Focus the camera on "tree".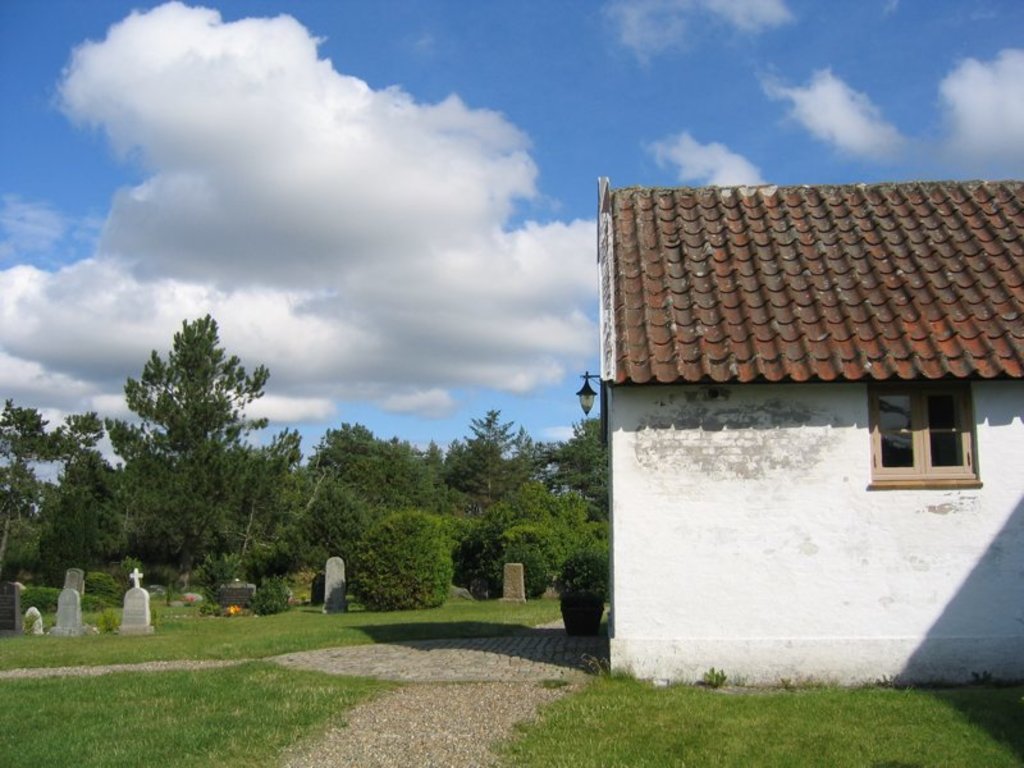
Focus region: l=93, t=289, r=276, b=620.
